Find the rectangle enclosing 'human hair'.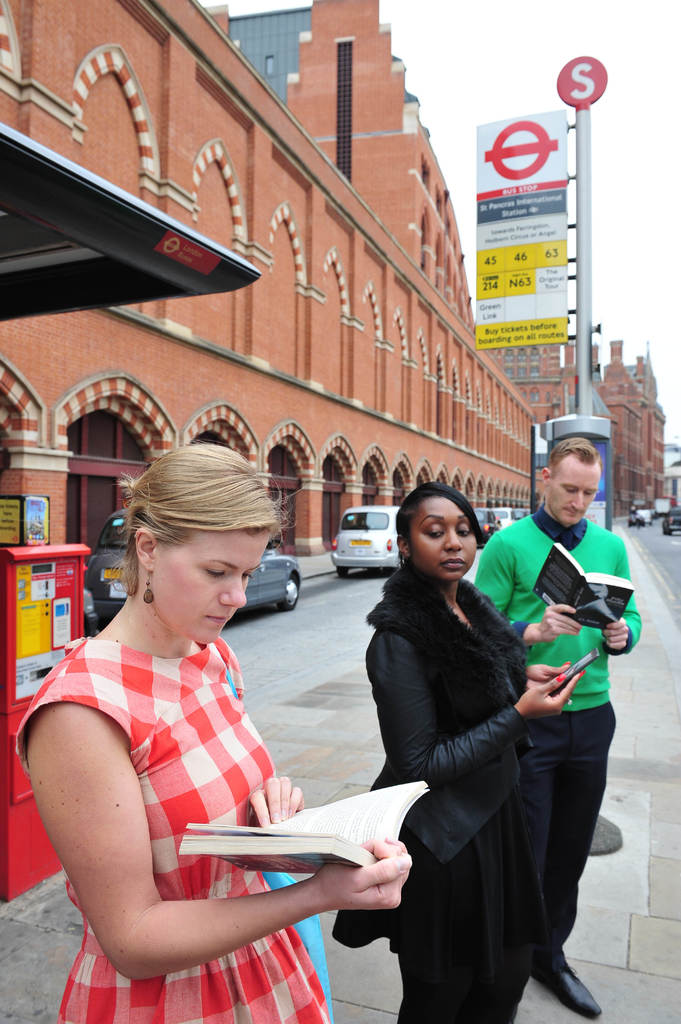
[543, 436, 601, 480].
